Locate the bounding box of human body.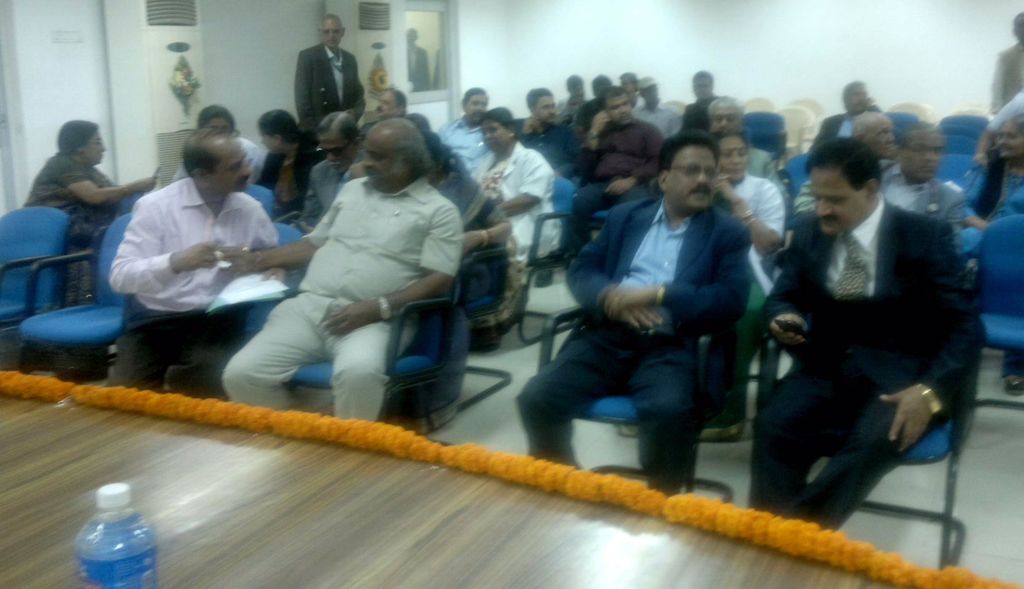
Bounding box: box=[21, 110, 163, 303].
